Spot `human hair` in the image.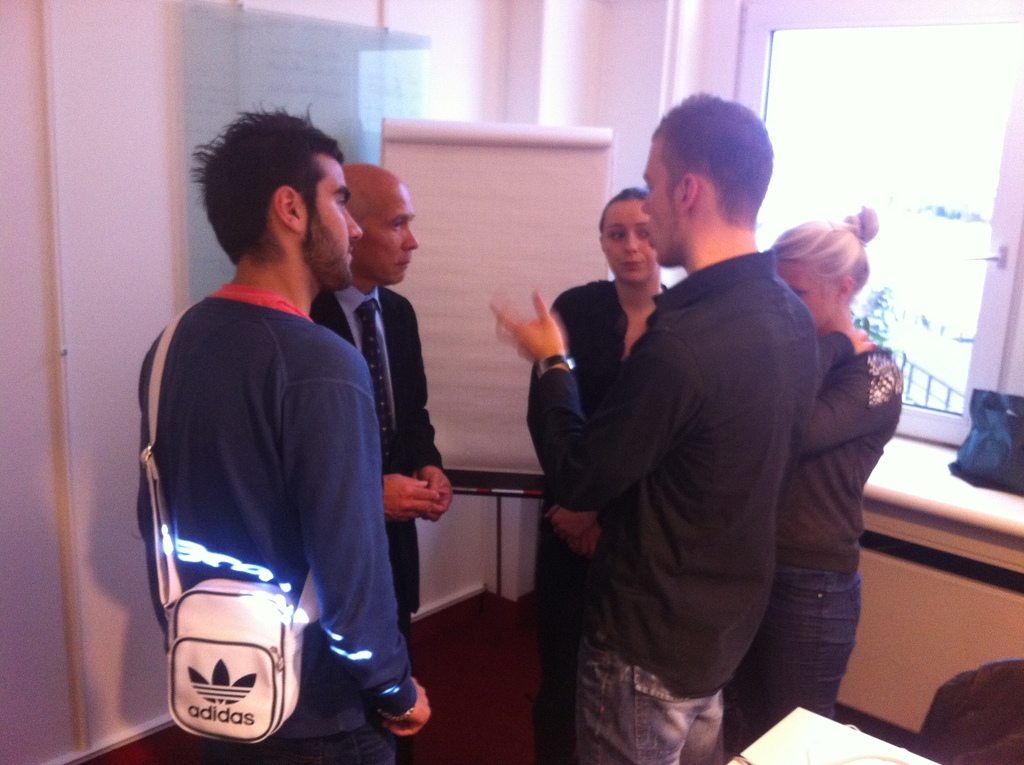
`human hair` found at 598,187,650,234.
